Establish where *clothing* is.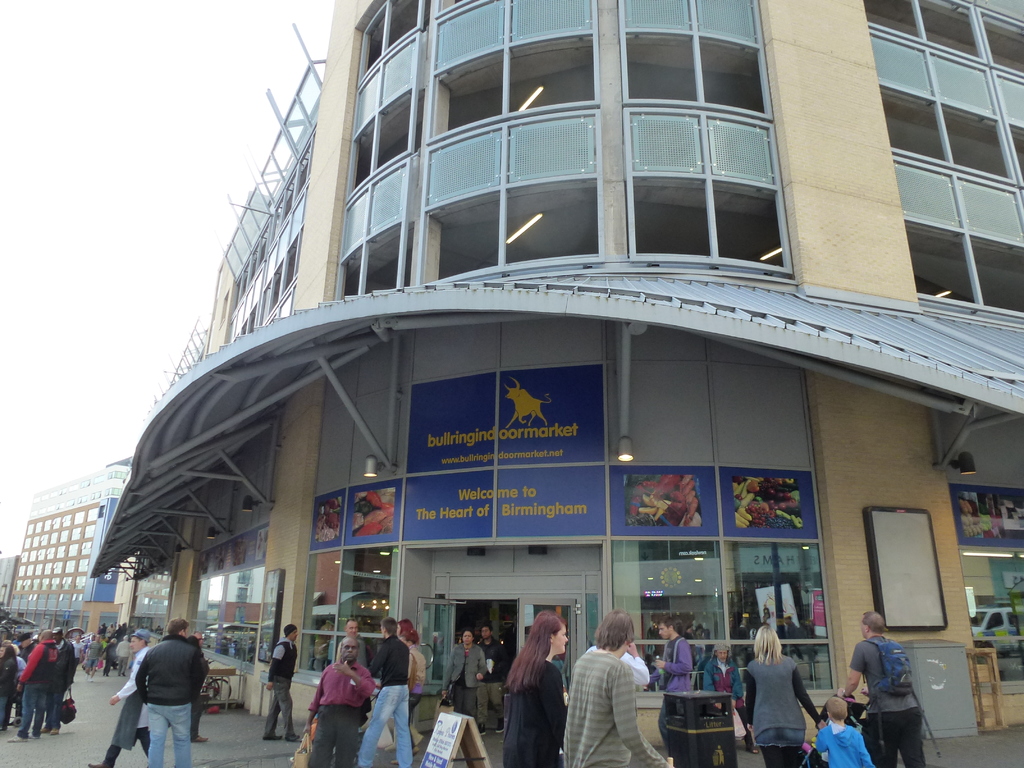
Established at 357:636:412:767.
